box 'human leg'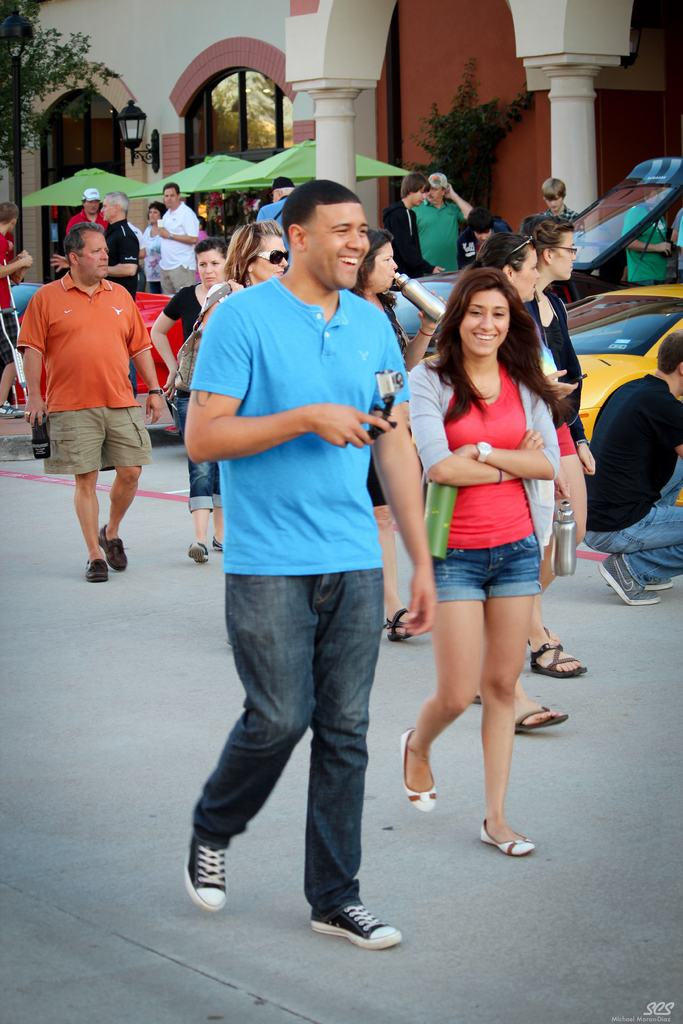
bbox=[591, 495, 682, 602]
